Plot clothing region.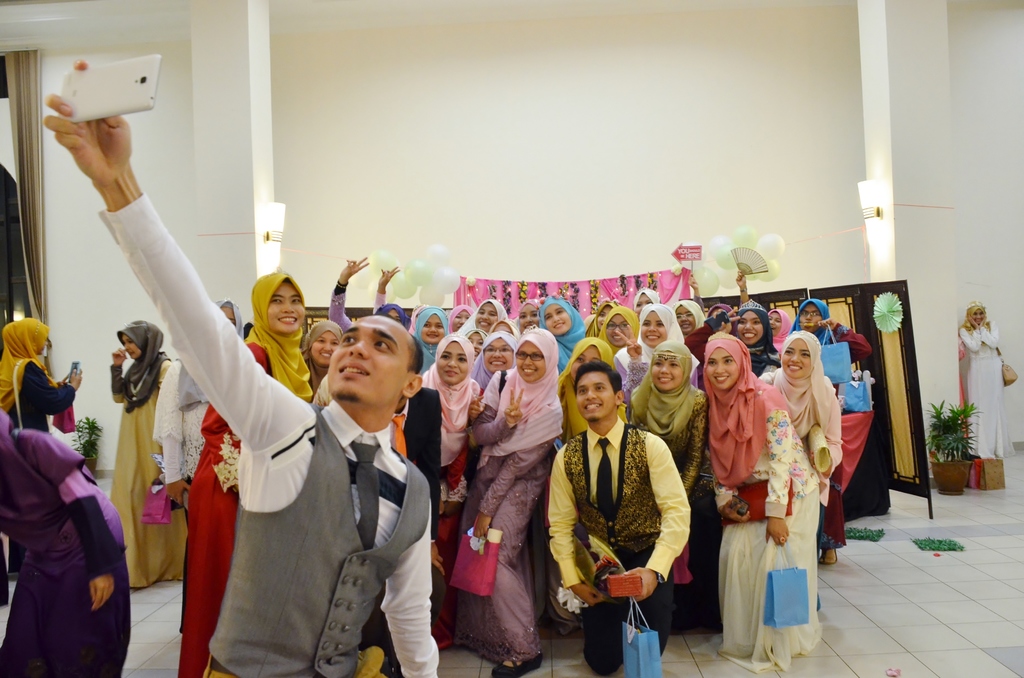
Plotted at crop(481, 325, 571, 464).
